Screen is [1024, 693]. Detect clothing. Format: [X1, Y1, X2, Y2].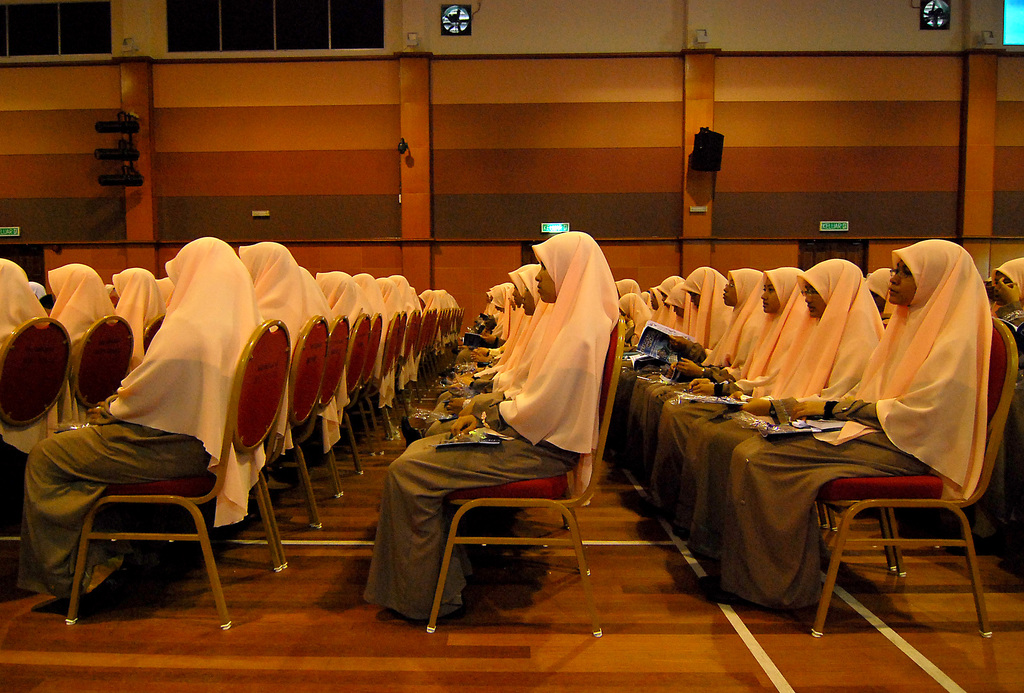
[626, 264, 739, 475].
